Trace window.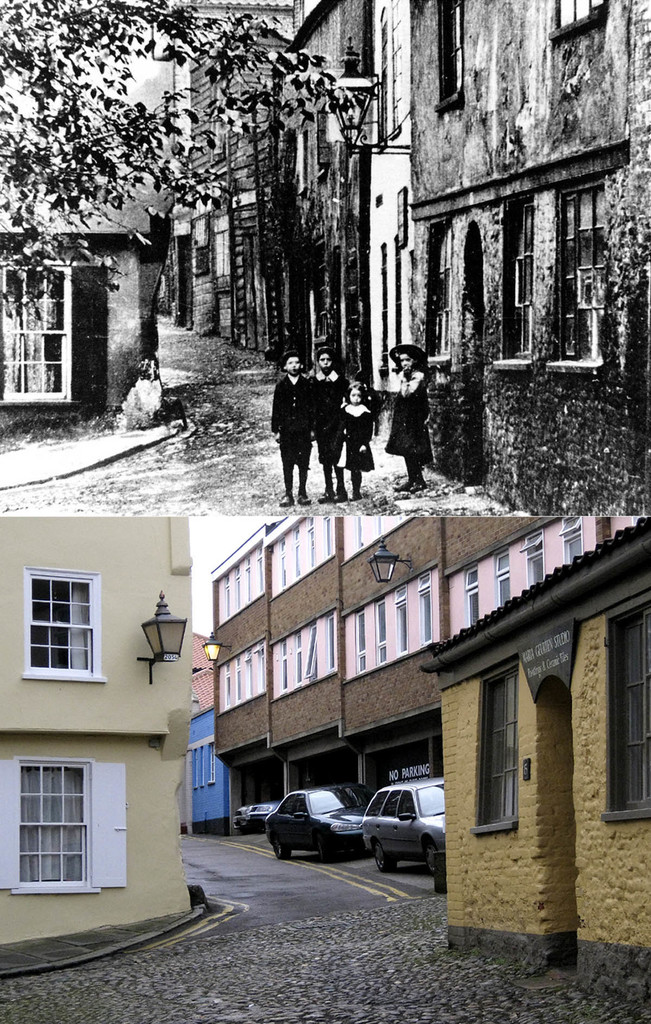
Traced to [x1=322, y1=515, x2=333, y2=559].
